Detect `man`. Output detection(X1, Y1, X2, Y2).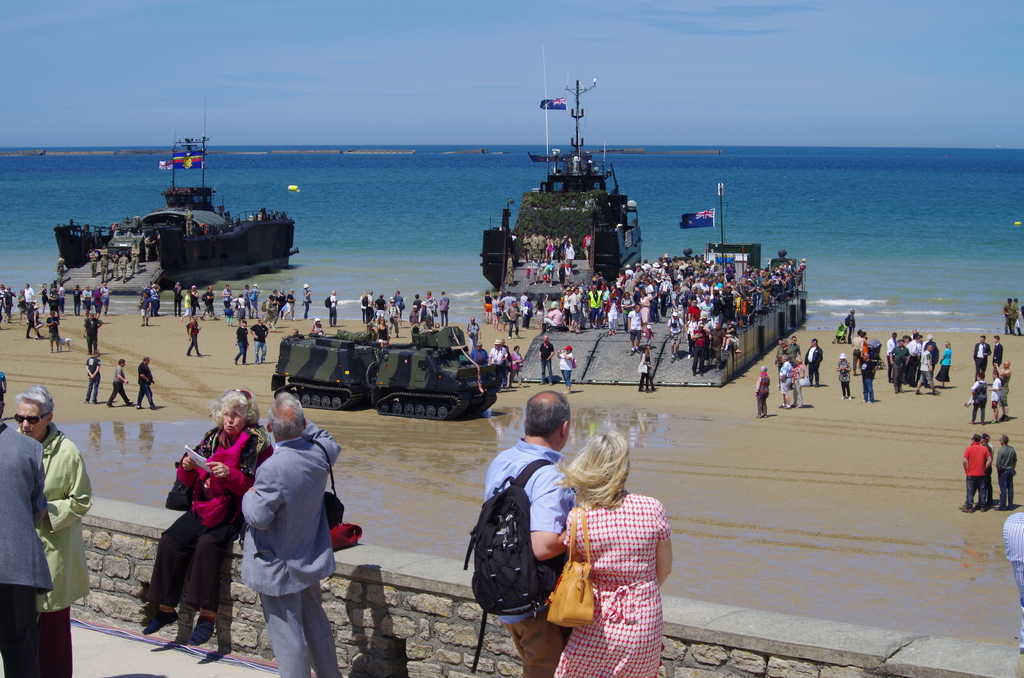
detection(83, 284, 92, 314).
